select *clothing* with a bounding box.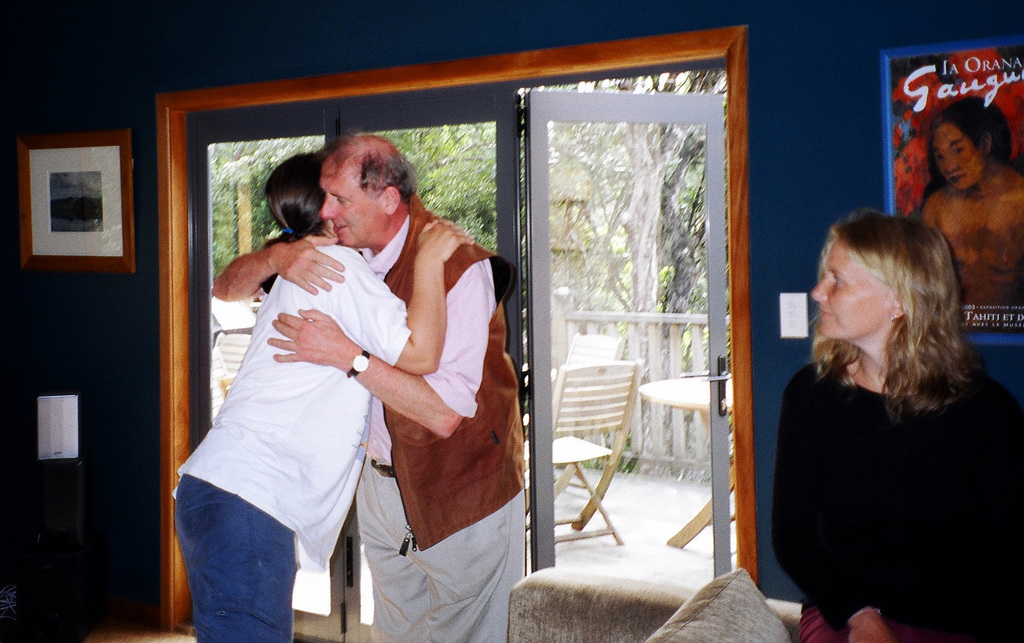
358:189:520:642.
